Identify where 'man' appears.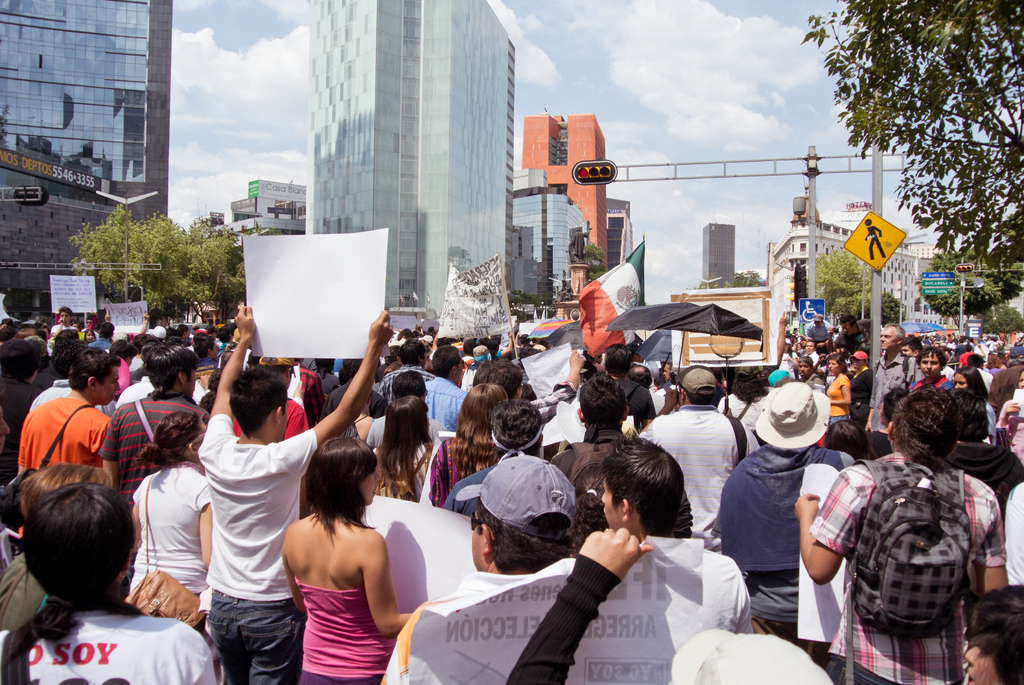
Appears at 13, 362, 124, 508.
